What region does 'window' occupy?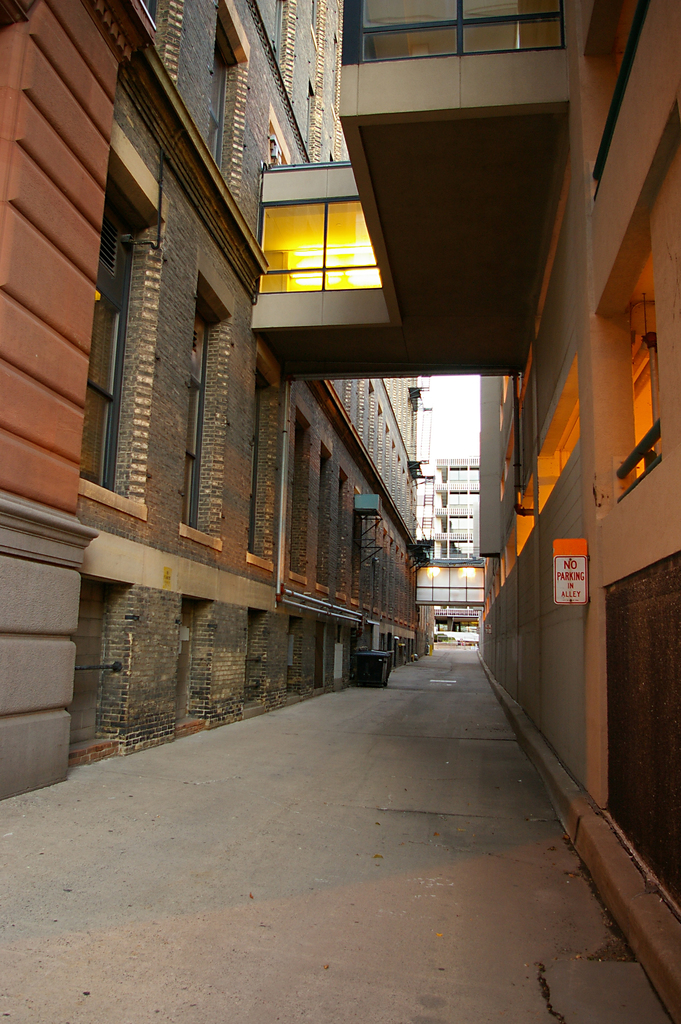
x1=243, y1=350, x2=286, y2=571.
